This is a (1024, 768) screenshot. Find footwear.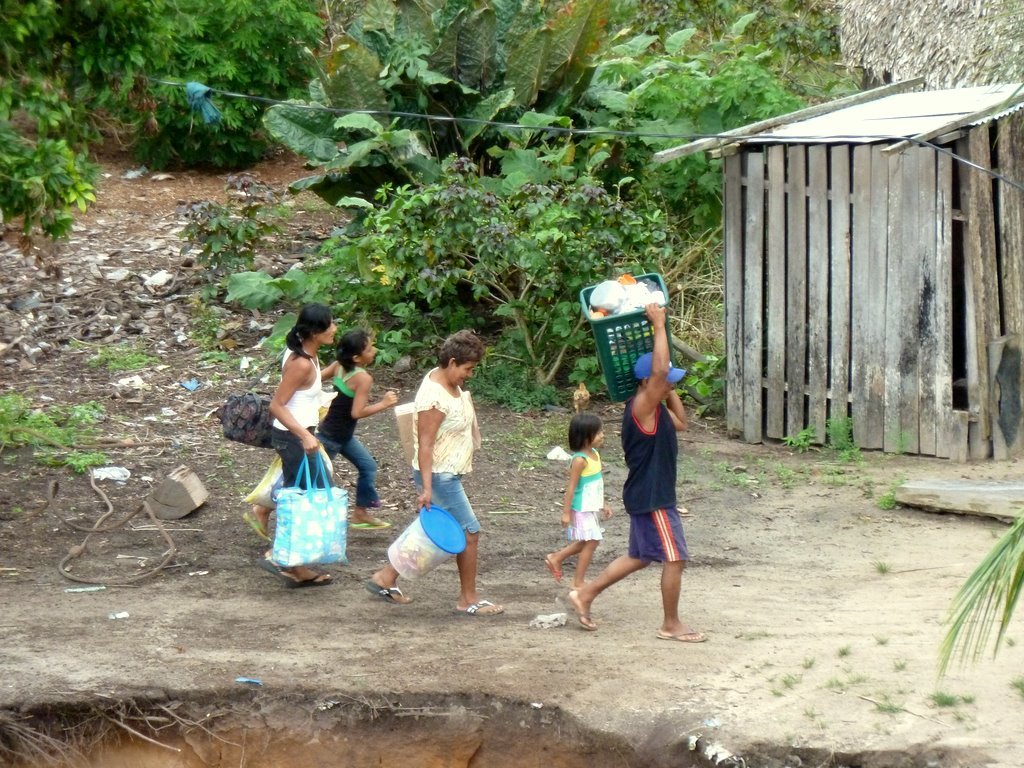
Bounding box: bbox(654, 629, 706, 645).
